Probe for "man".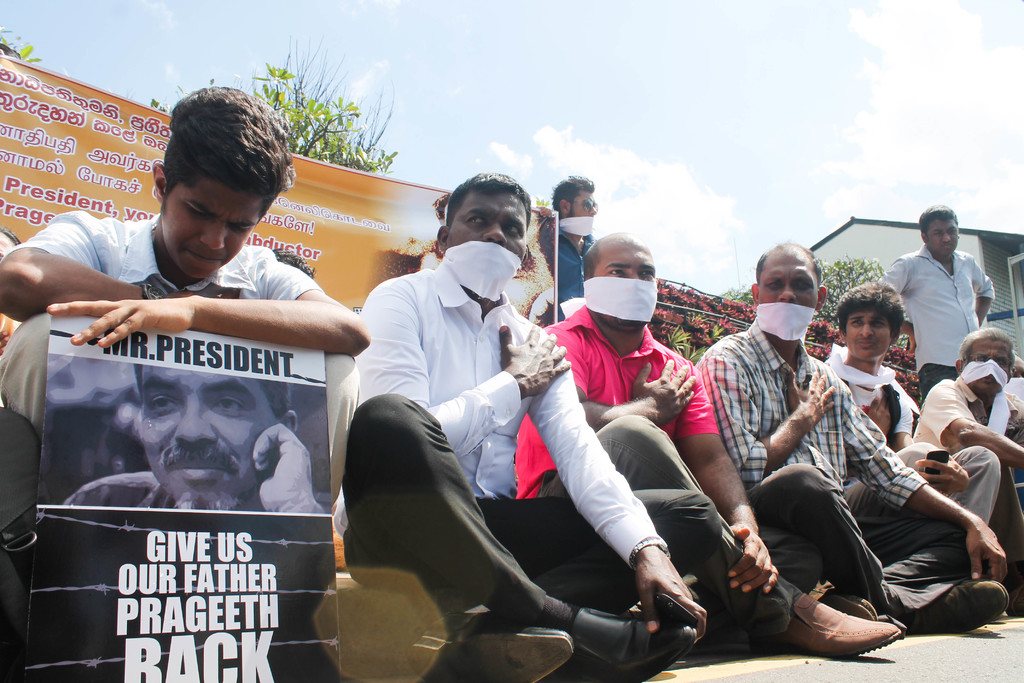
Probe result: <bbox>0, 88, 388, 681</bbox>.
